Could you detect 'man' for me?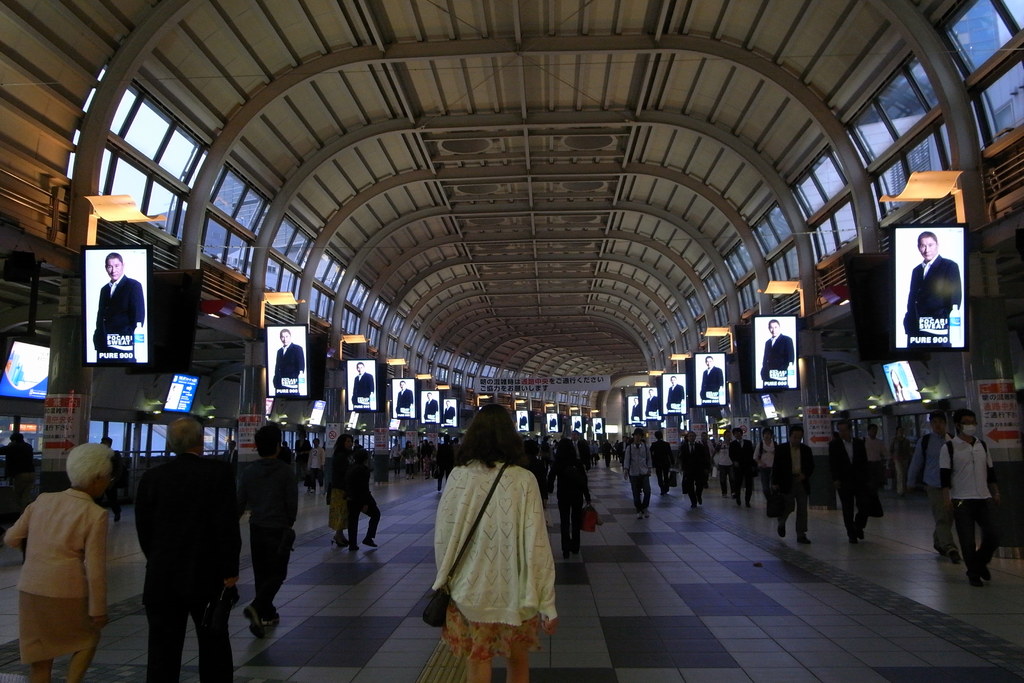
Detection result: bbox(519, 410, 528, 428).
